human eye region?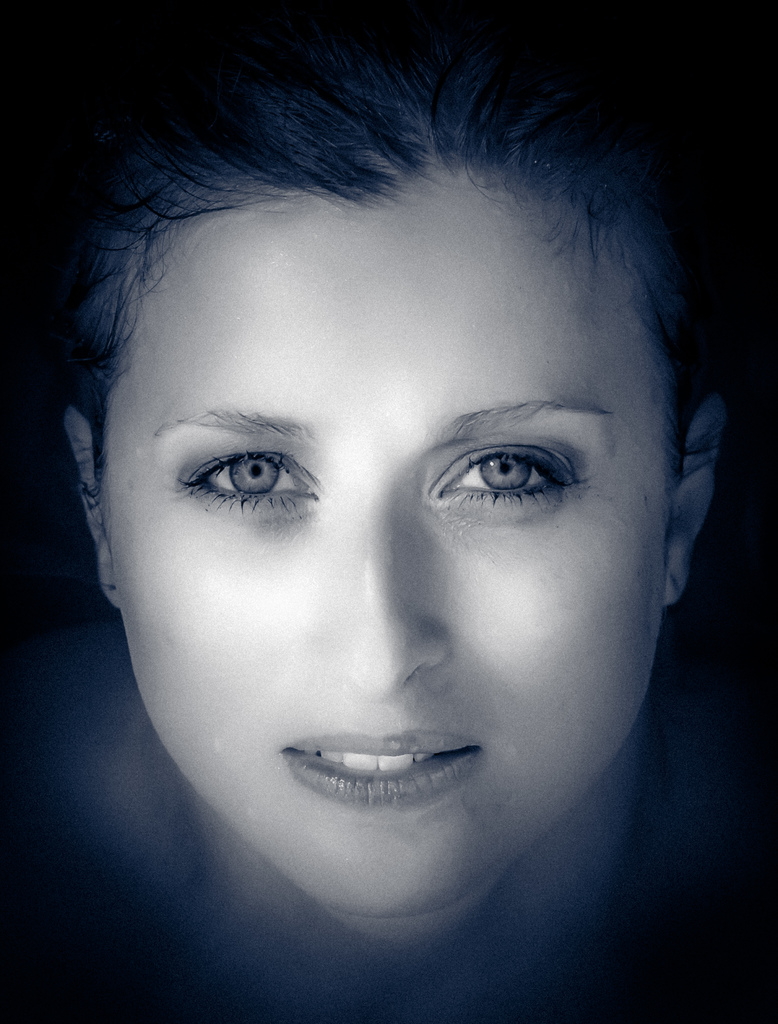
x1=430 y1=437 x2=587 y2=513
